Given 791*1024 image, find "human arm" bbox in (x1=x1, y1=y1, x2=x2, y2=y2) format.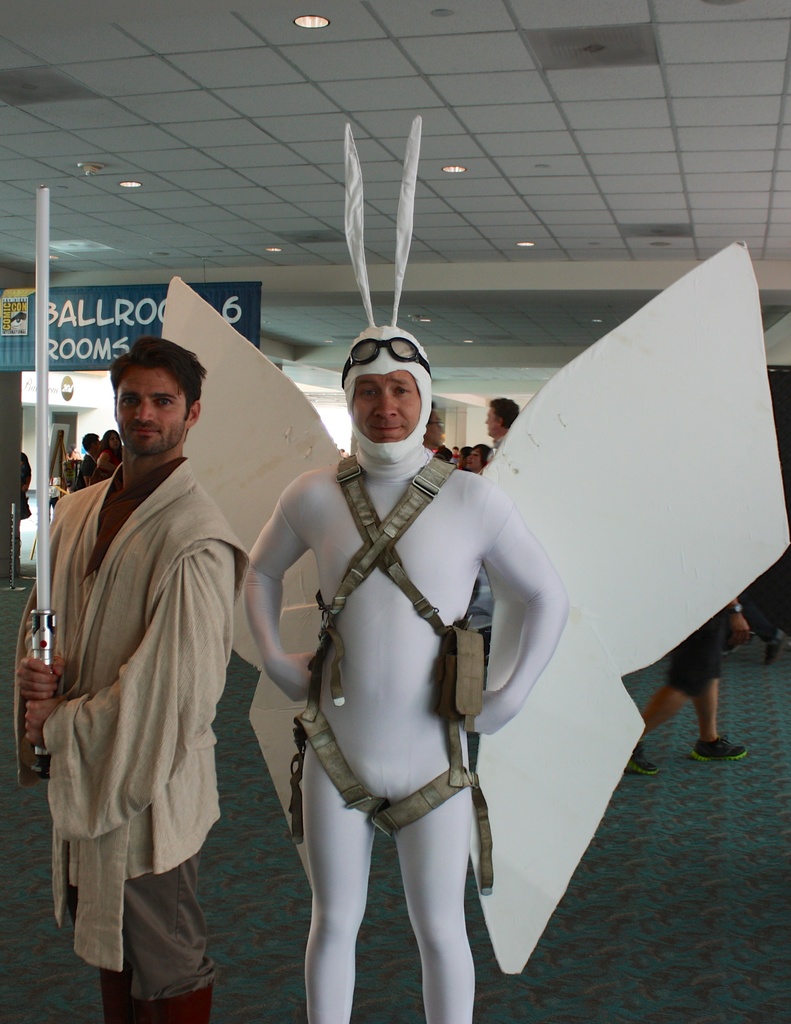
(x1=14, y1=503, x2=228, y2=760).
